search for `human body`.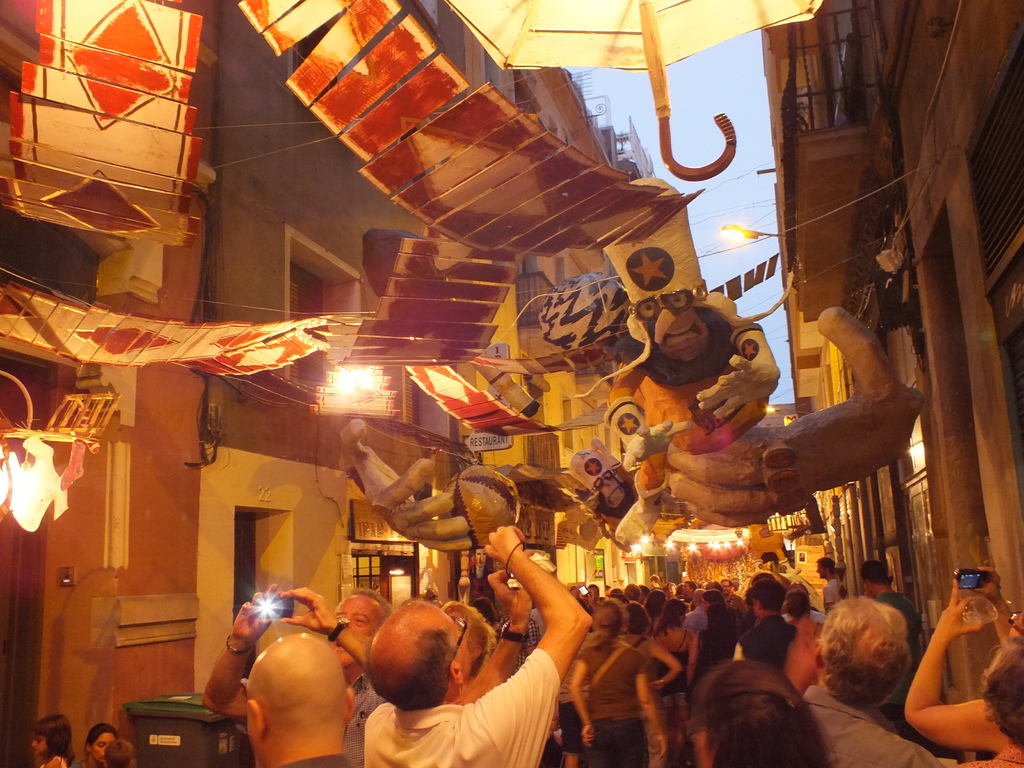
Found at [left=553, top=659, right=586, bottom=767].
